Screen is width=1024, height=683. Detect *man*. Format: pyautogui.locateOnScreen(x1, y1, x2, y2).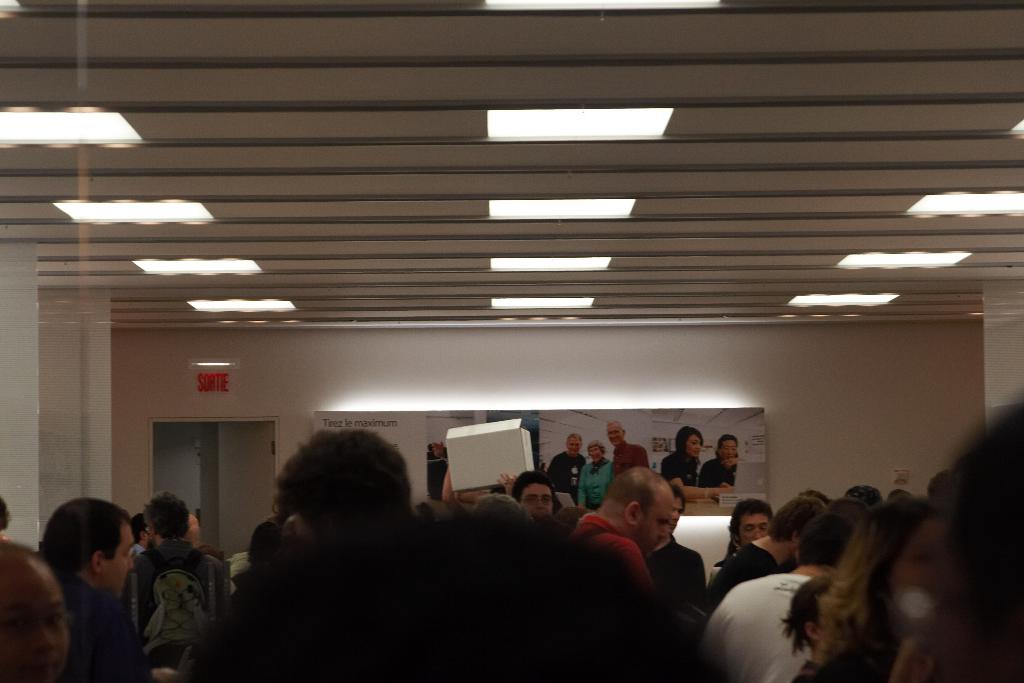
pyautogui.locateOnScreen(515, 469, 559, 520).
